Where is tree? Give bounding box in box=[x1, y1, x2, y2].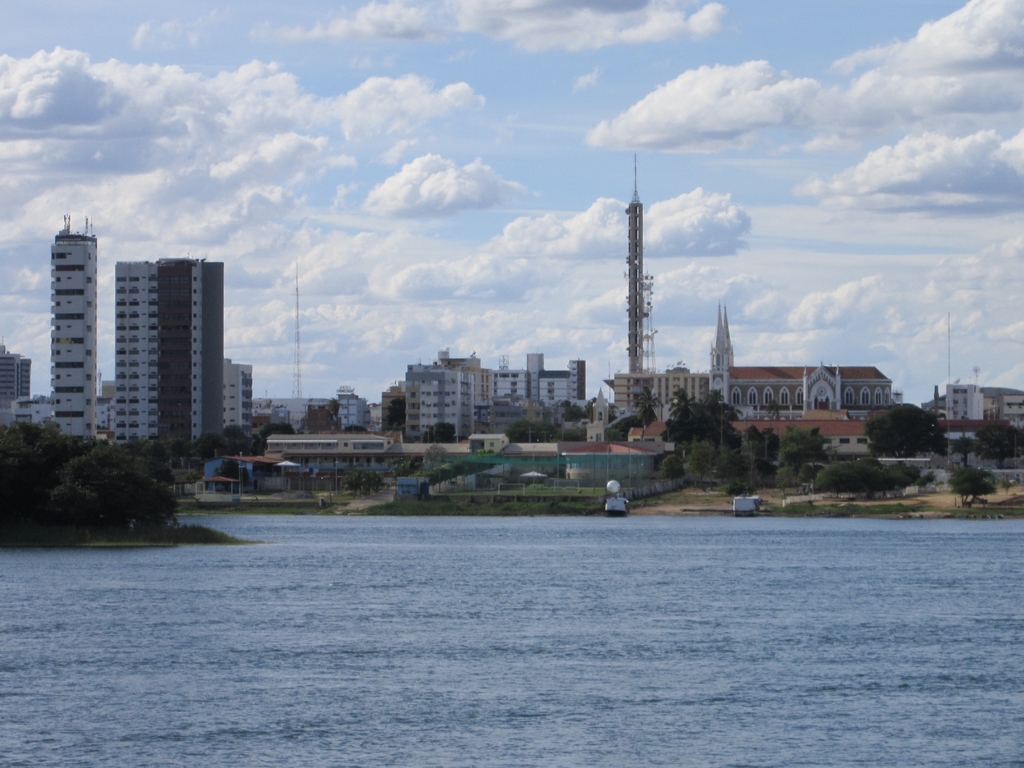
box=[860, 398, 943, 455].
